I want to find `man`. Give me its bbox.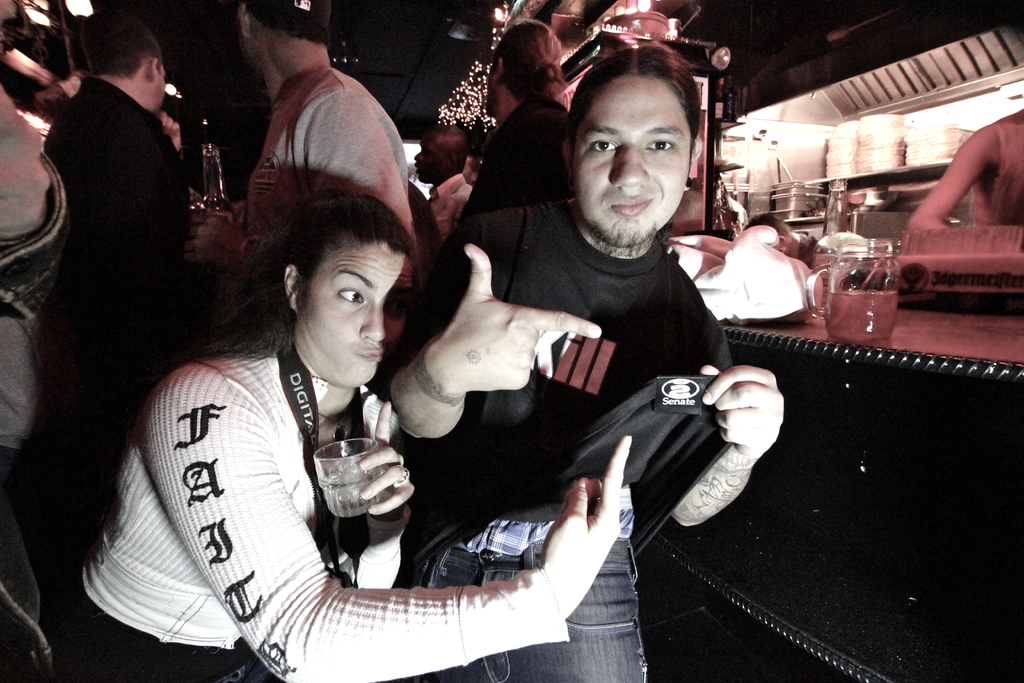
<box>10,8,215,577</box>.
